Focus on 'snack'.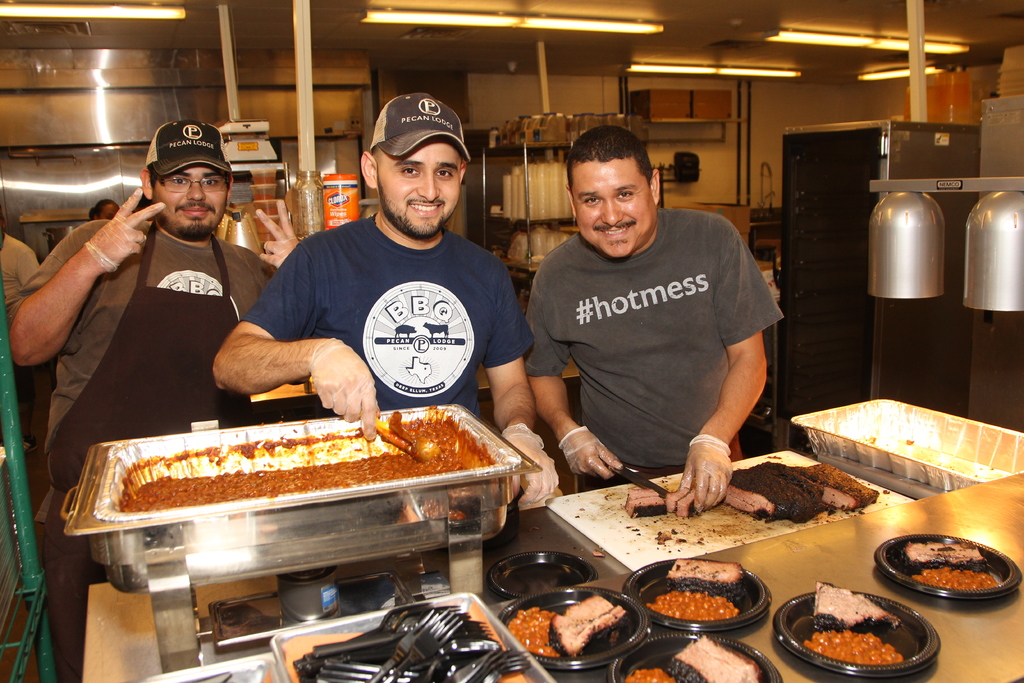
Focused at bbox=(665, 490, 700, 514).
